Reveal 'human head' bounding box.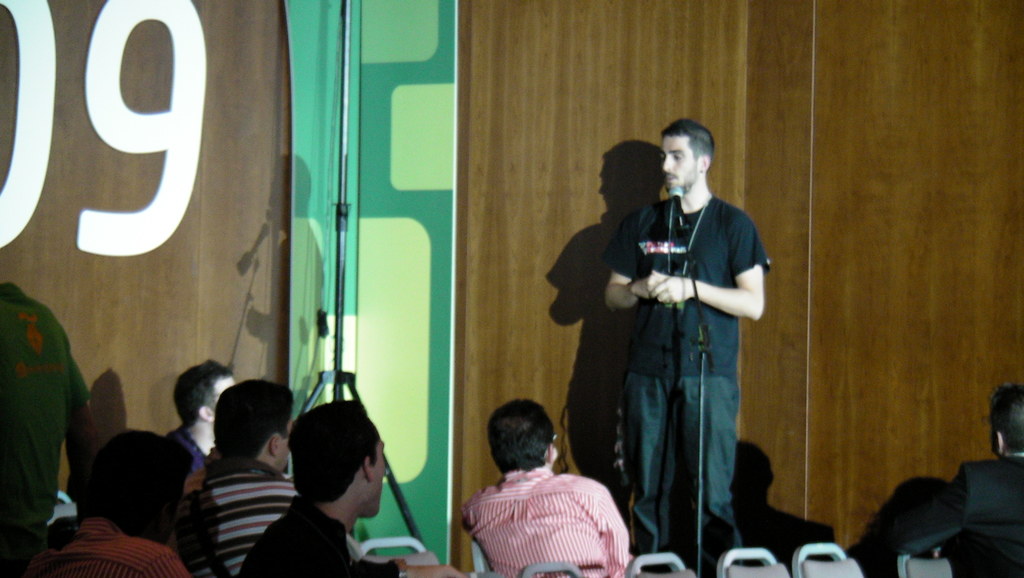
Revealed: 487,407,566,483.
